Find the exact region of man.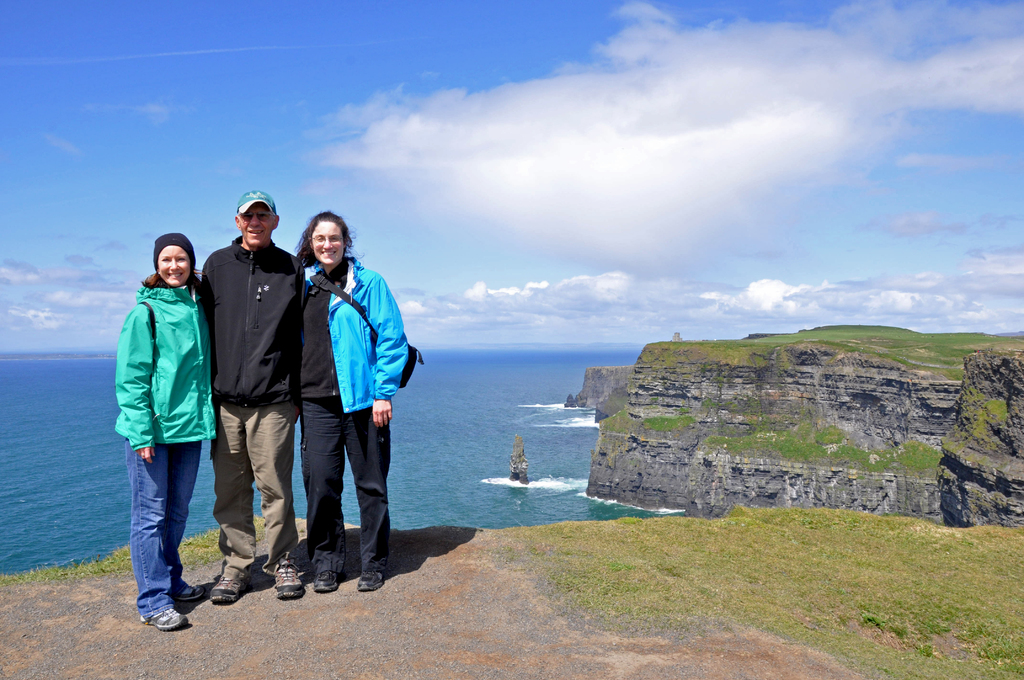
Exact region: [195, 194, 301, 566].
